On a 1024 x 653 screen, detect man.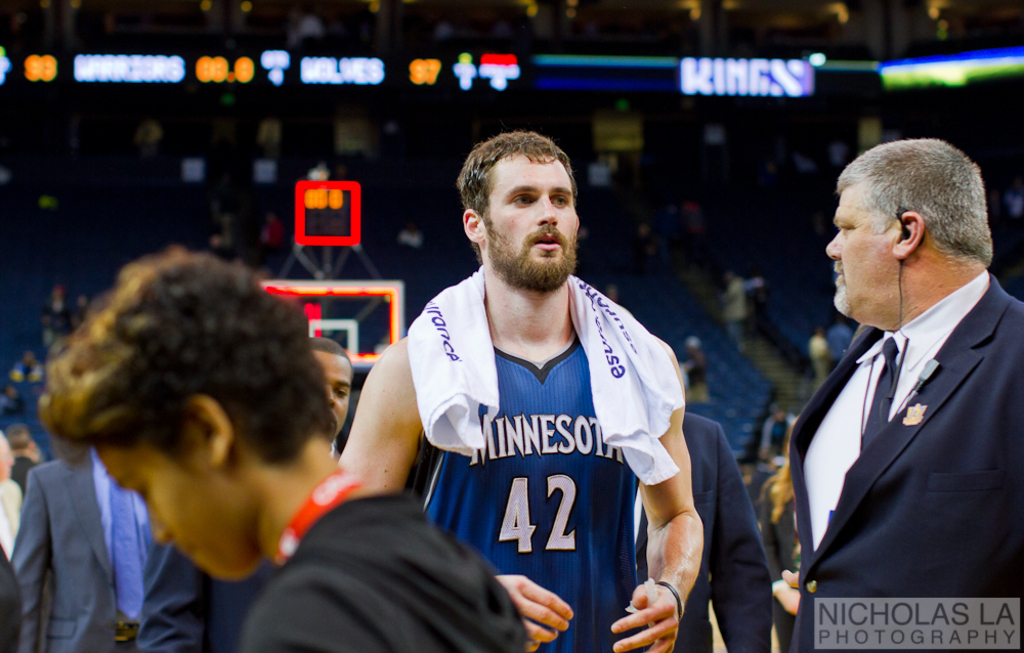
<box>334,130,701,652</box>.
